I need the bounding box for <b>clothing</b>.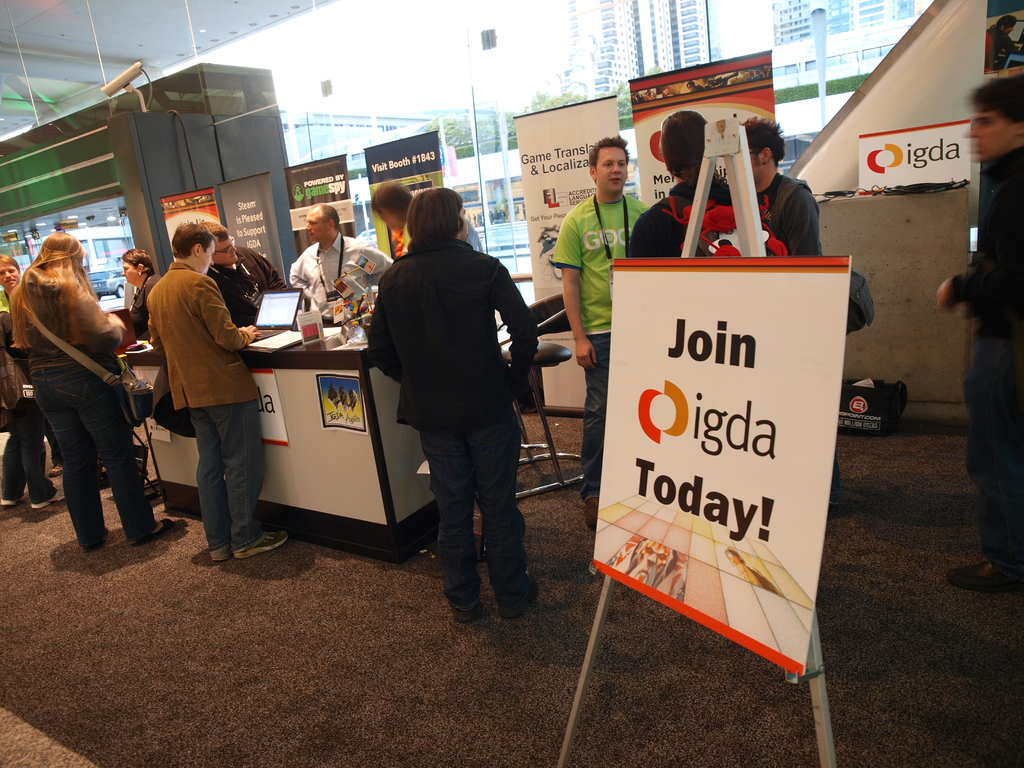
Here it is: [146, 259, 268, 556].
